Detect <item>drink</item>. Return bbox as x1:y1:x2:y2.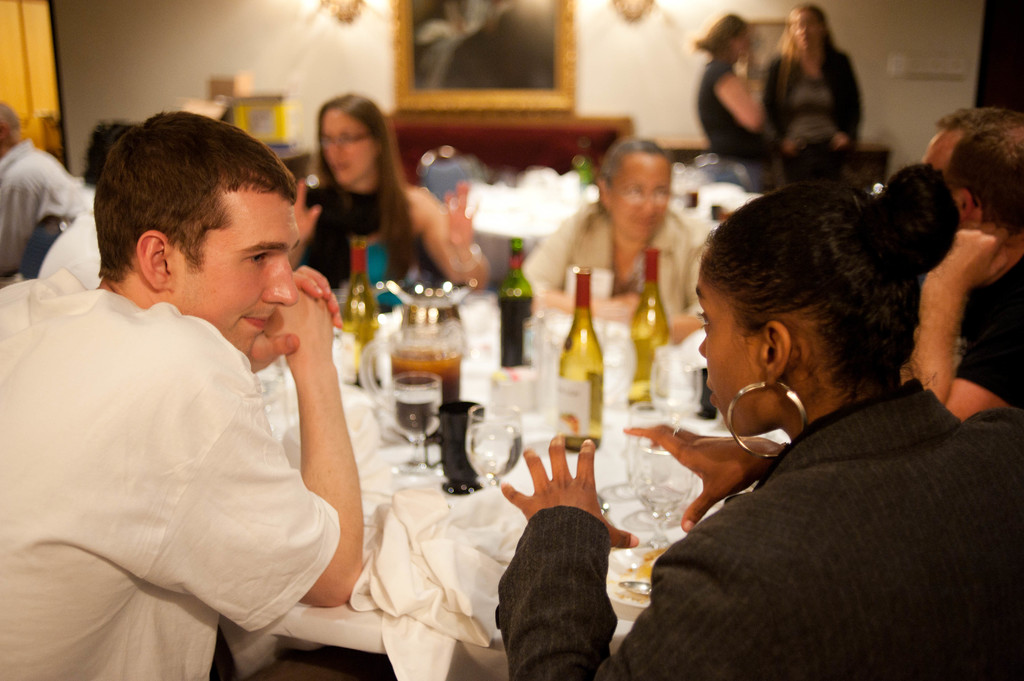
392:356:464:404.
